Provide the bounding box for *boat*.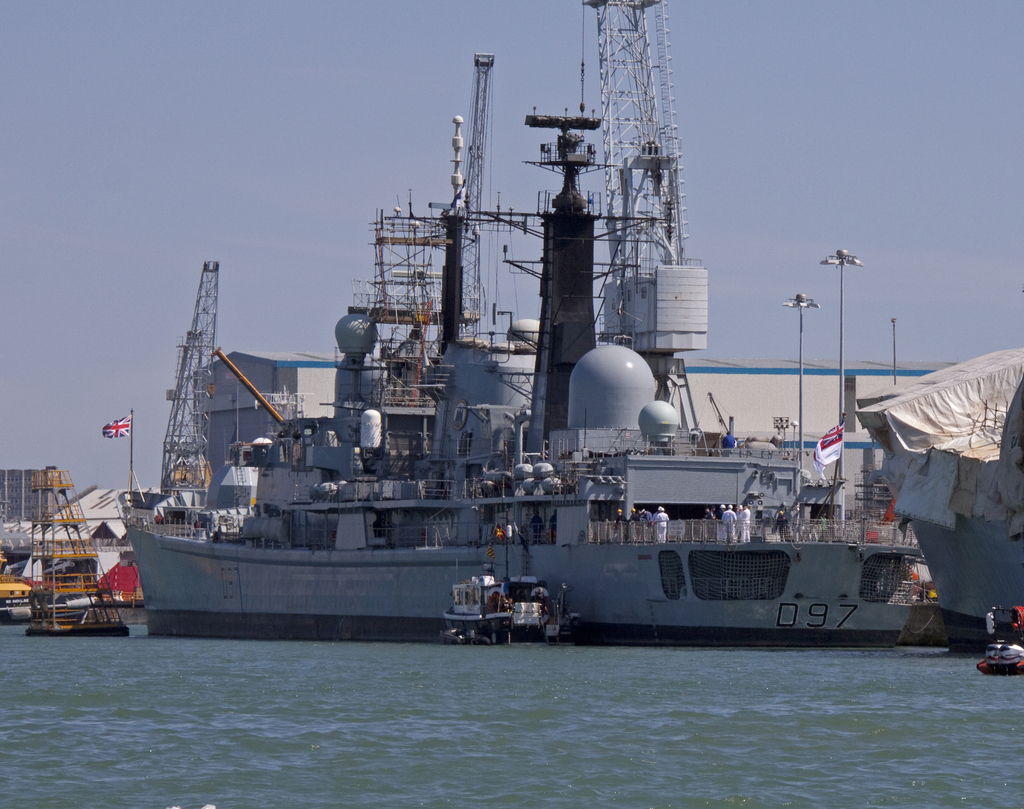
bbox=(973, 642, 1023, 675).
